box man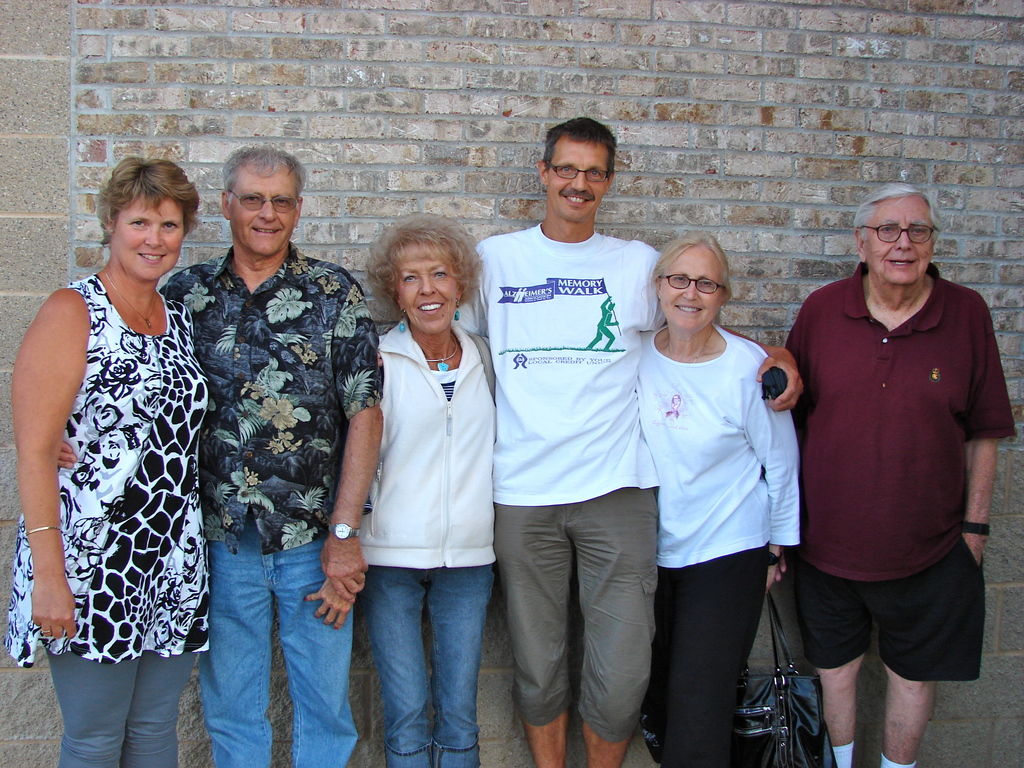
rect(55, 145, 383, 767)
